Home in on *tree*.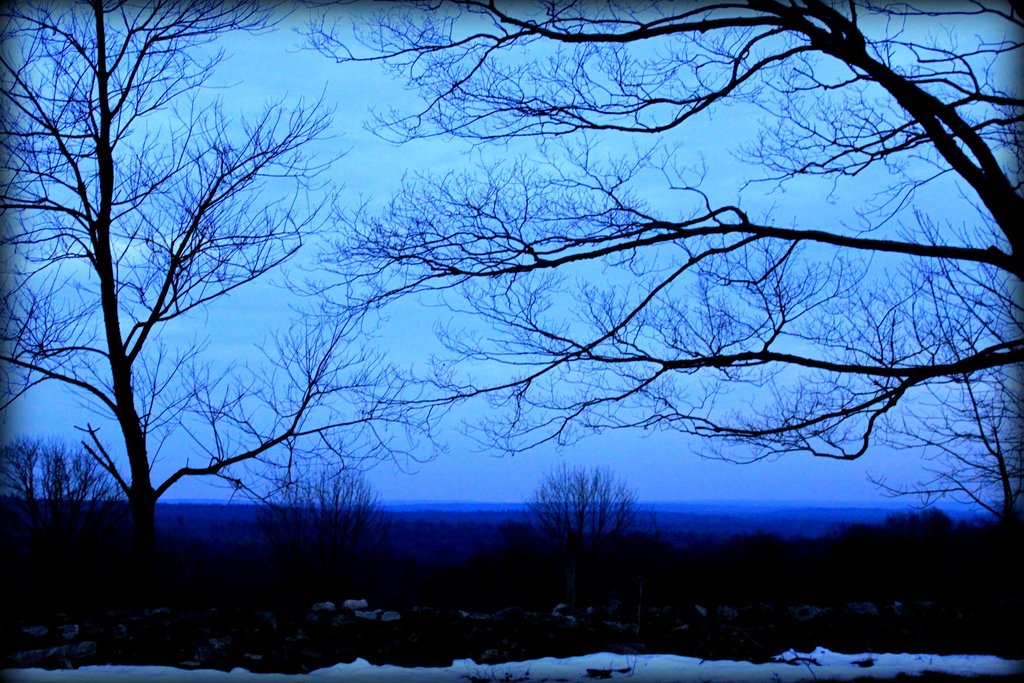
Homed in at 243, 460, 396, 531.
